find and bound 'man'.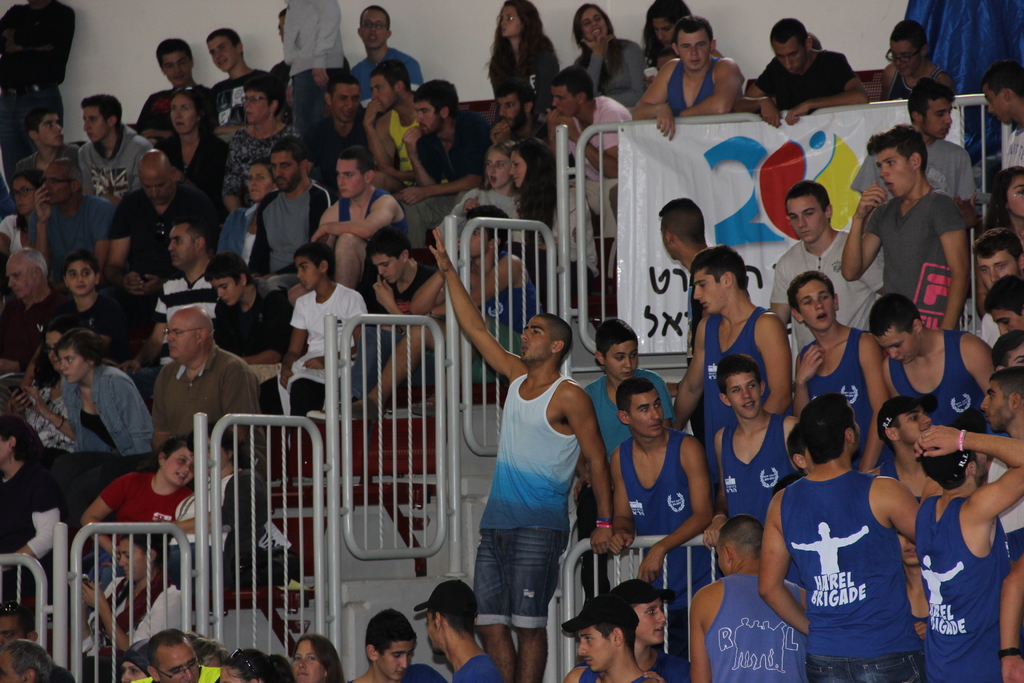
Bound: [488,75,547,152].
